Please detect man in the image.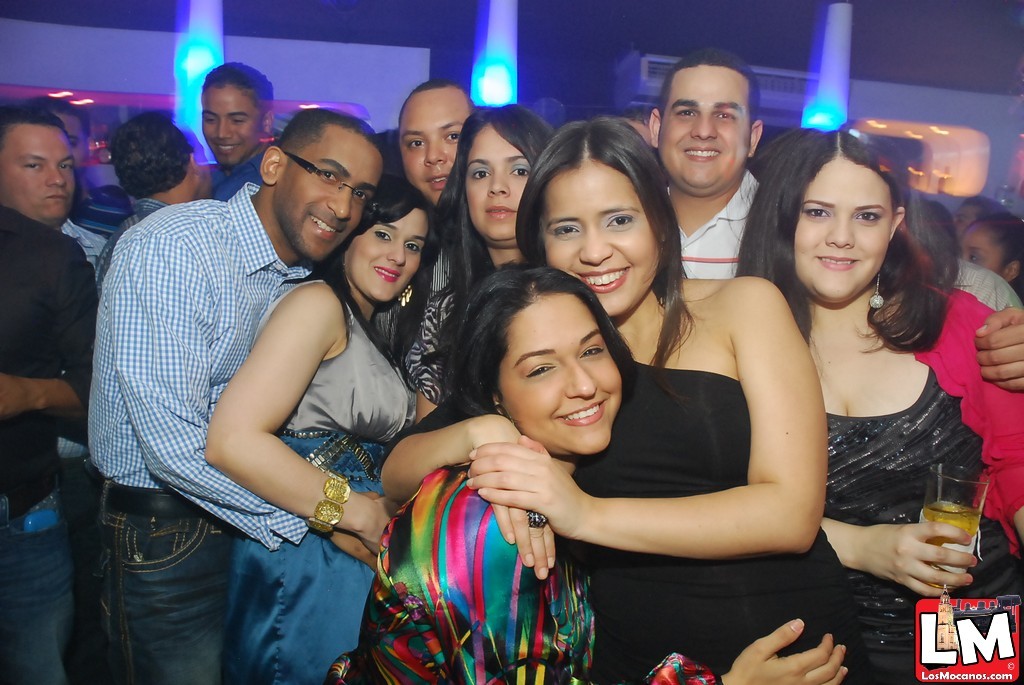
<bbox>396, 81, 473, 350</bbox>.
